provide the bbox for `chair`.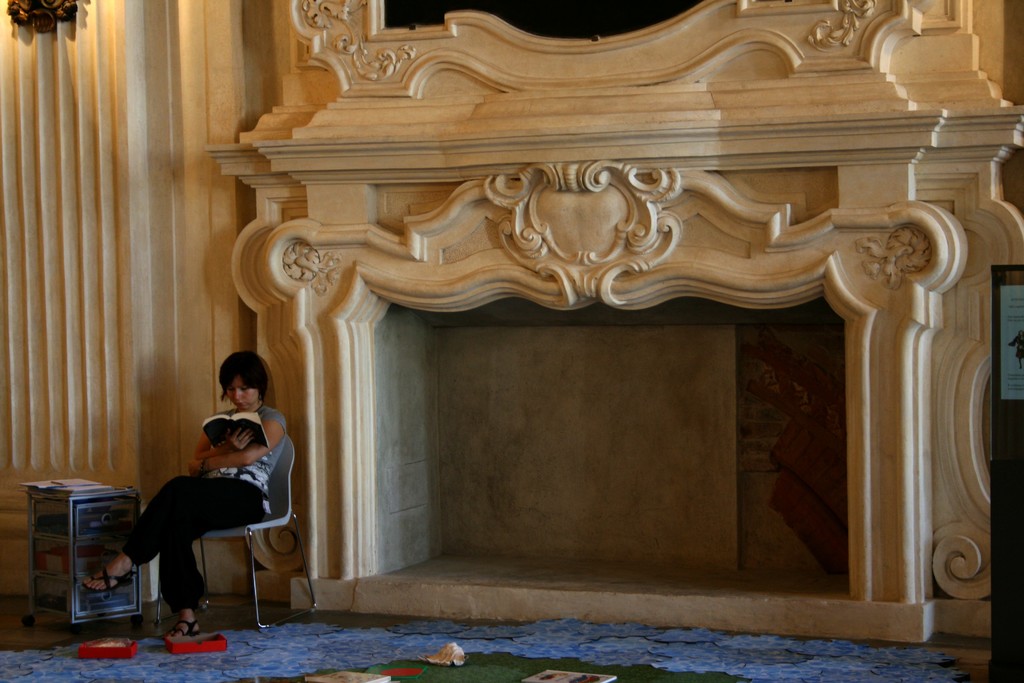
Rect(157, 416, 305, 641).
